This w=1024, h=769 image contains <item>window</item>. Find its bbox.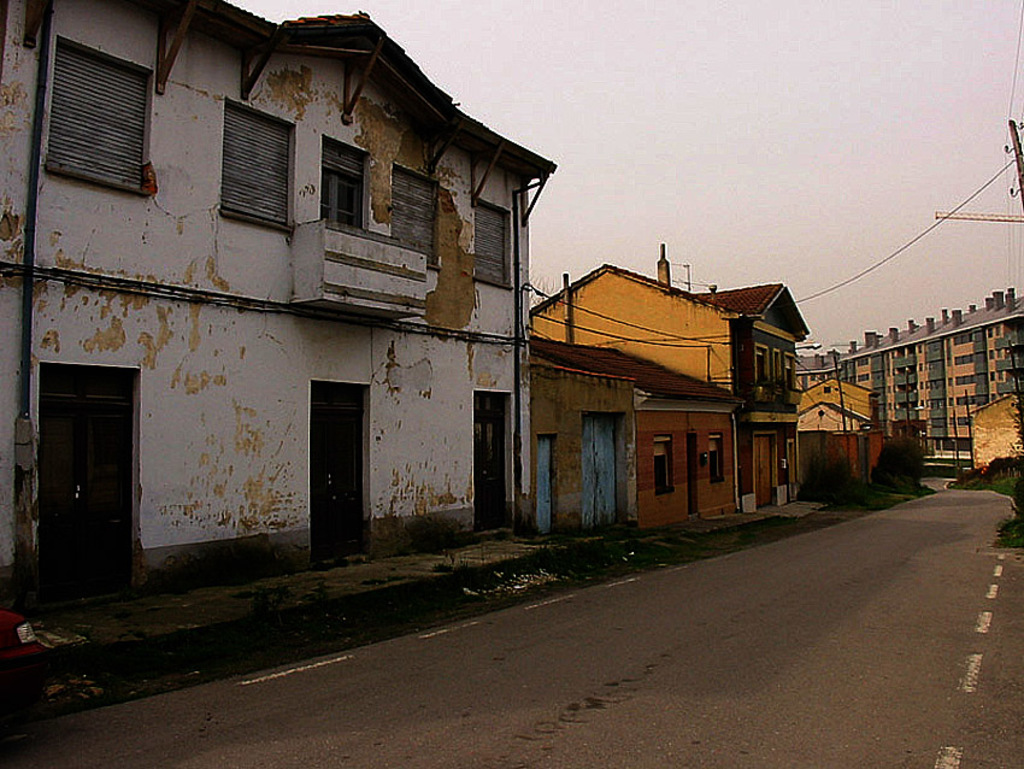
(x1=989, y1=350, x2=994, y2=357).
